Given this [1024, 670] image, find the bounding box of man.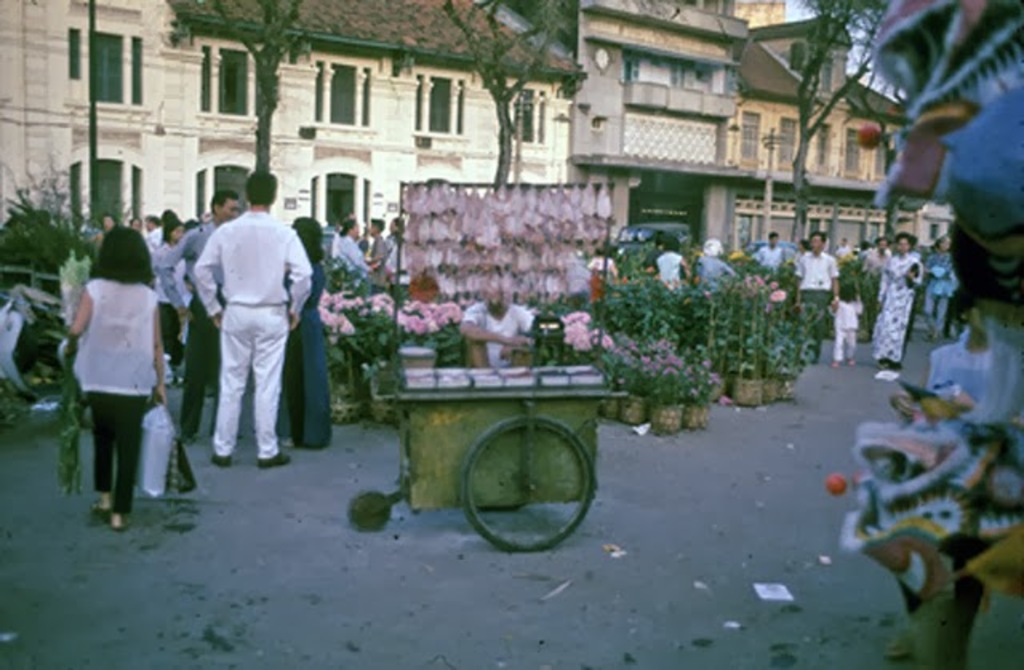
155,189,256,449.
